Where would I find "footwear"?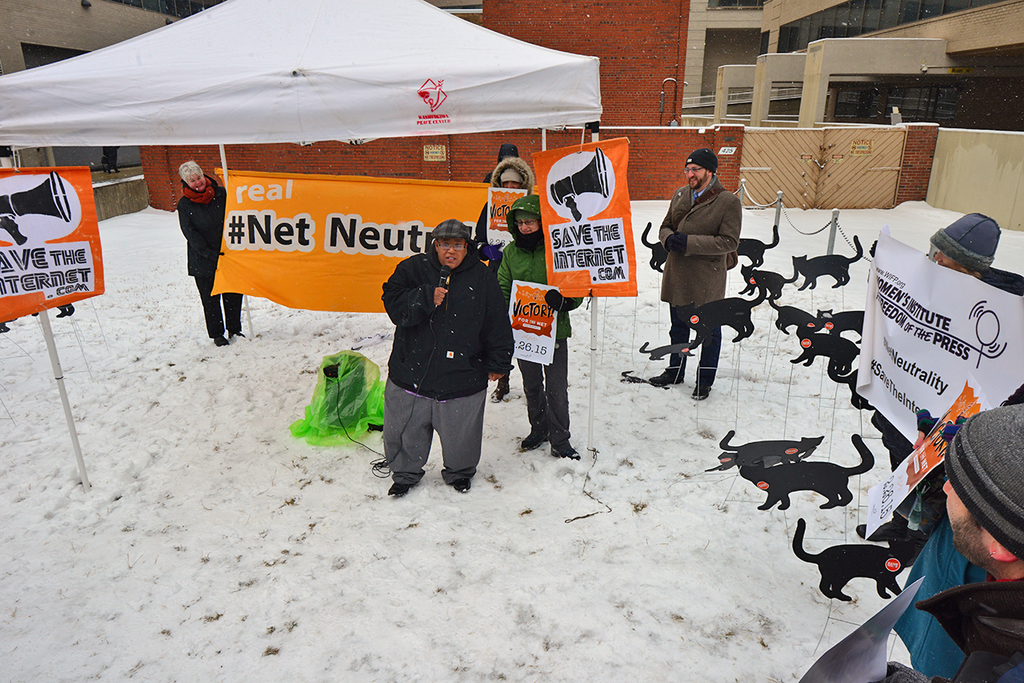
At pyautogui.locateOnScreen(454, 482, 472, 490).
